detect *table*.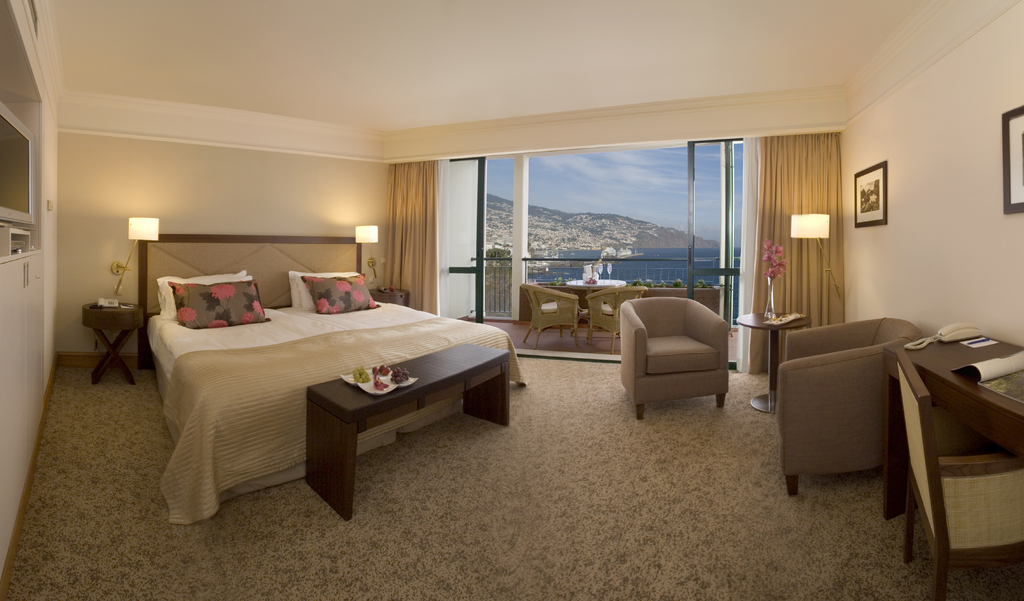
Detected at box(886, 321, 1023, 522).
